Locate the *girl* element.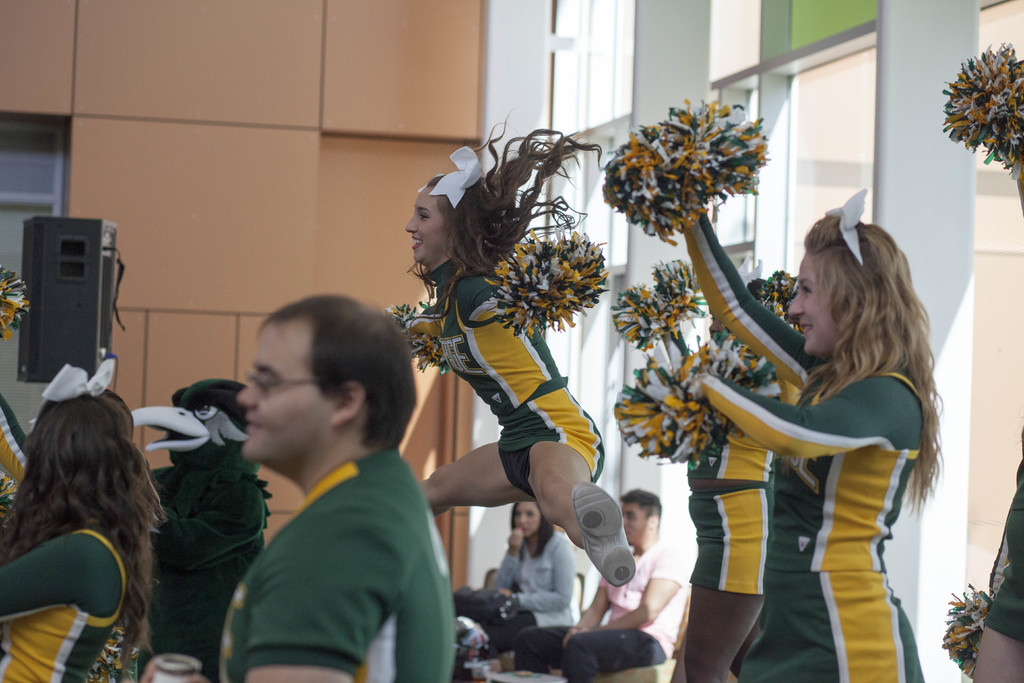
Element bbox: <box>0,385,150,682</box>.
